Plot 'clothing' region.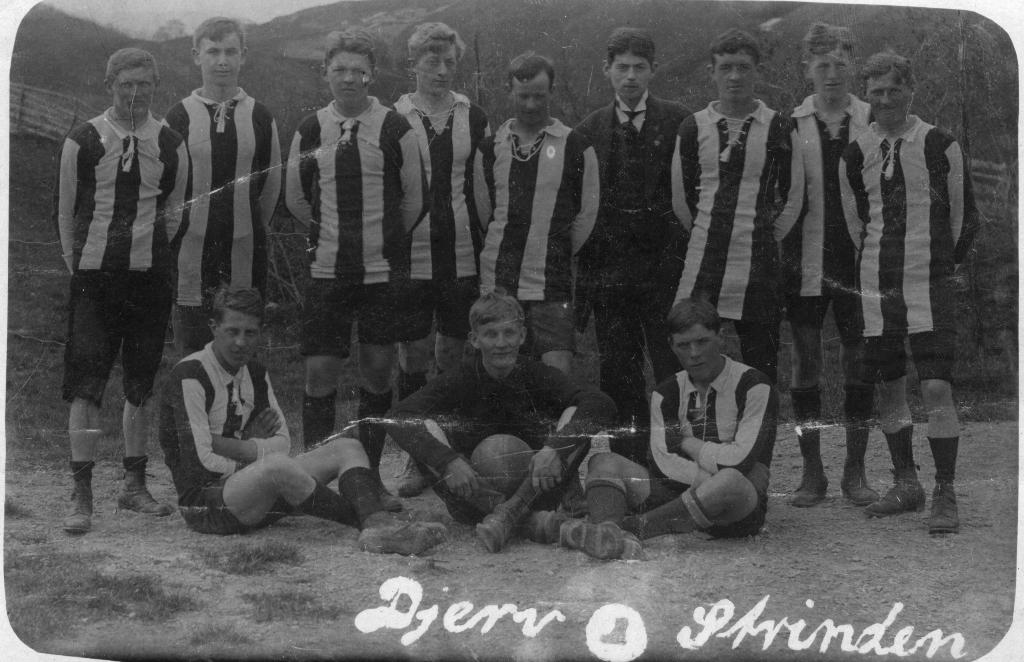
Plotted at 884, 421, 917, 473.
